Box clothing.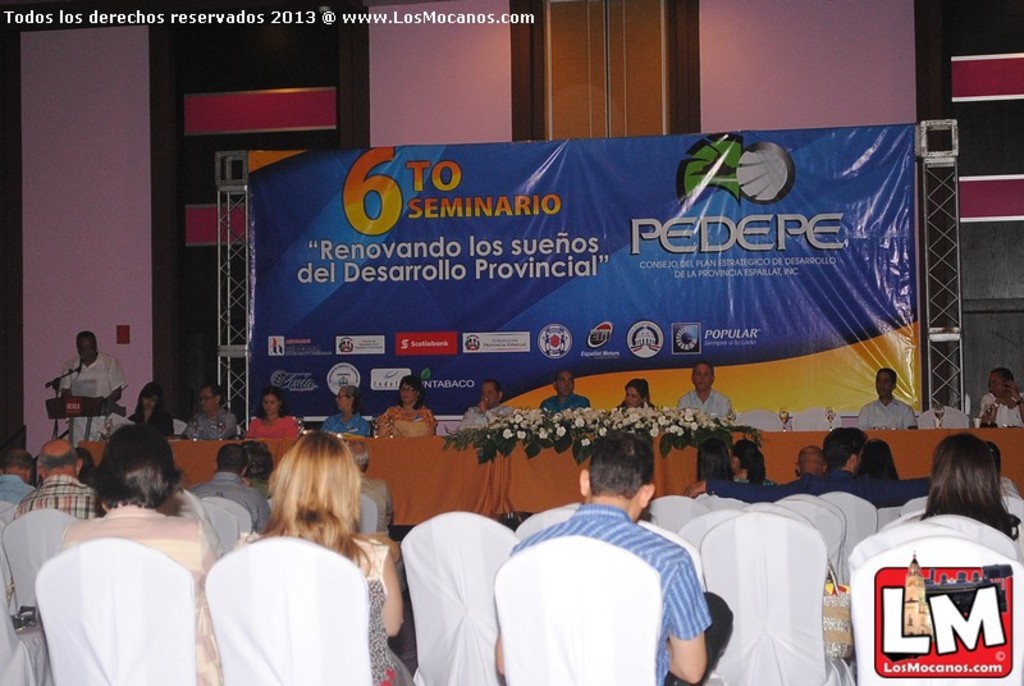
bbox=[8, 474, 106, 532].
